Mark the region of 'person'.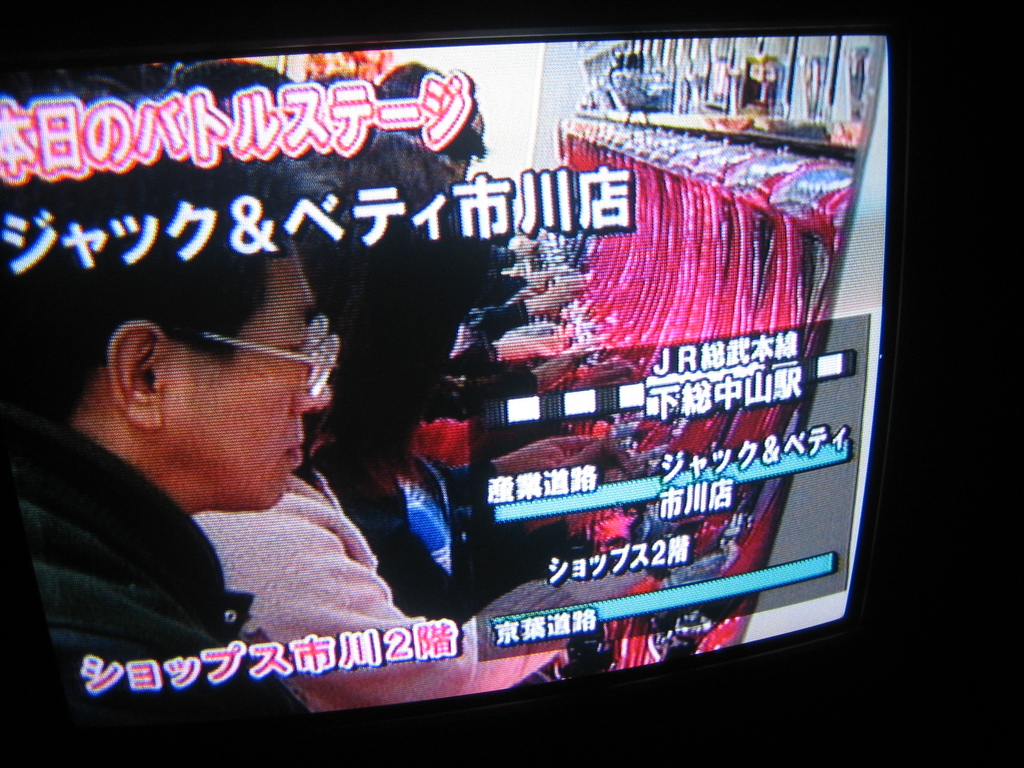
Region: (x1=1, y1=68, x2=332, y2=745).
